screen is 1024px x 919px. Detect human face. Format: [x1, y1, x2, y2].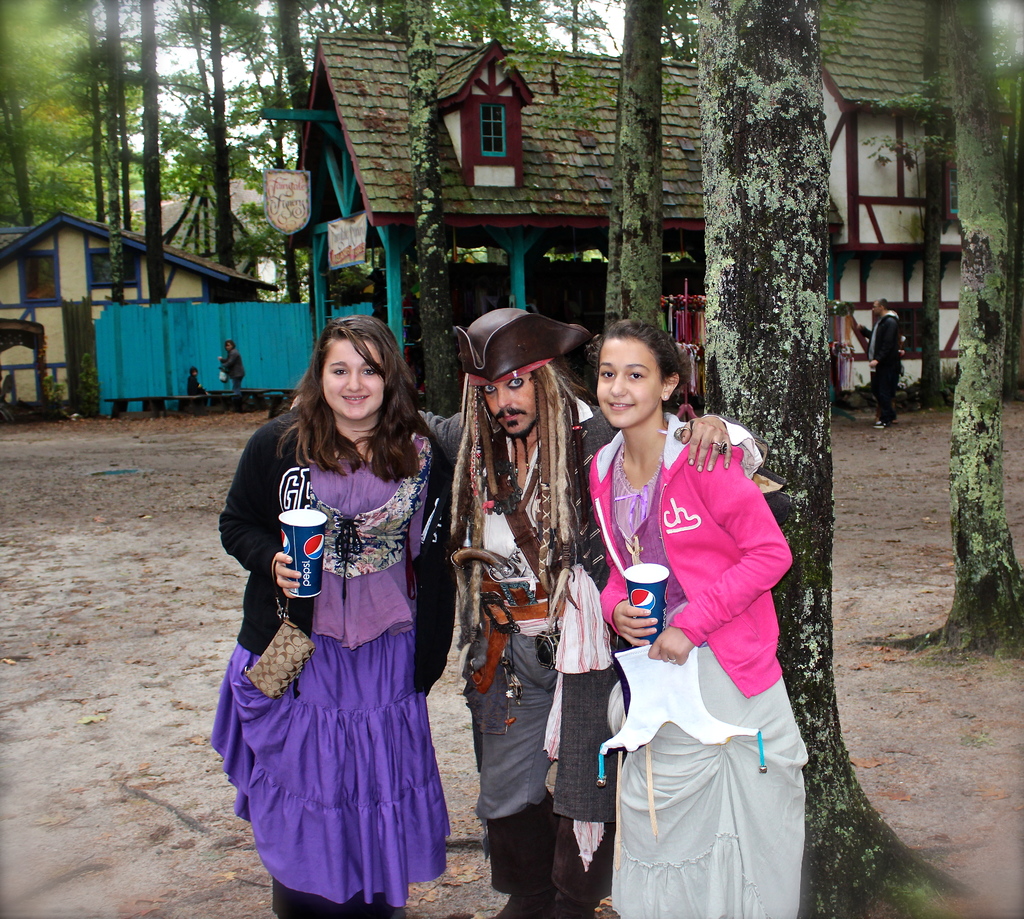
[483, 376, 538, 438].
